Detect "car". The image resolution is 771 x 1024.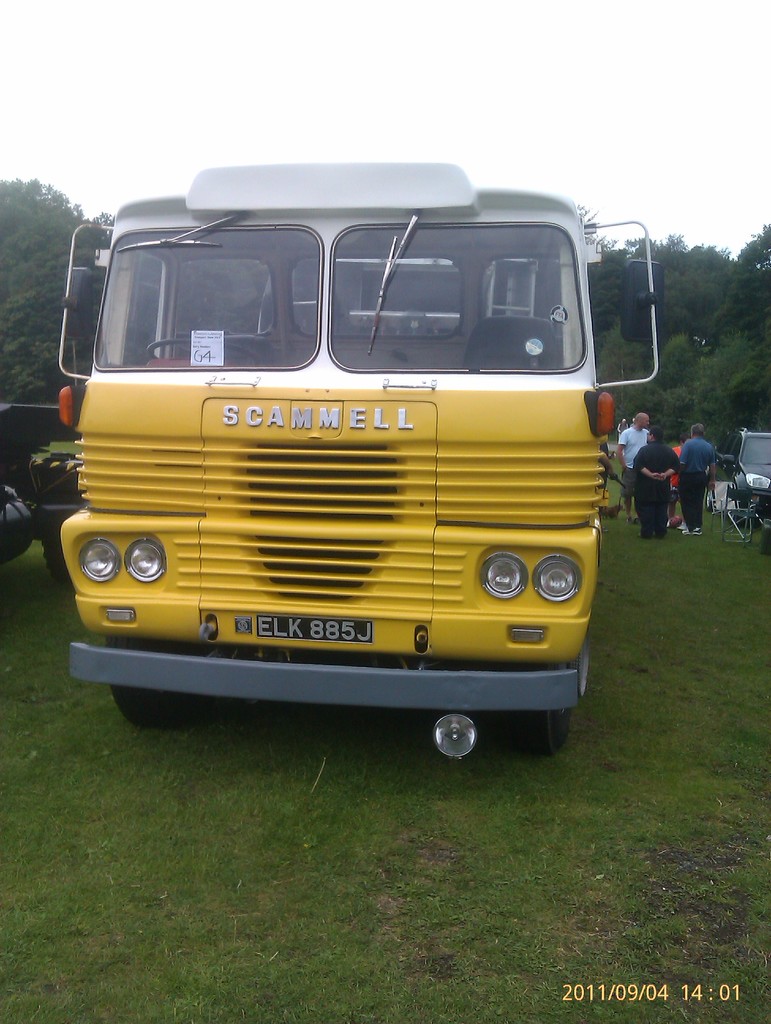
detection(718, 426, 770, 527).
